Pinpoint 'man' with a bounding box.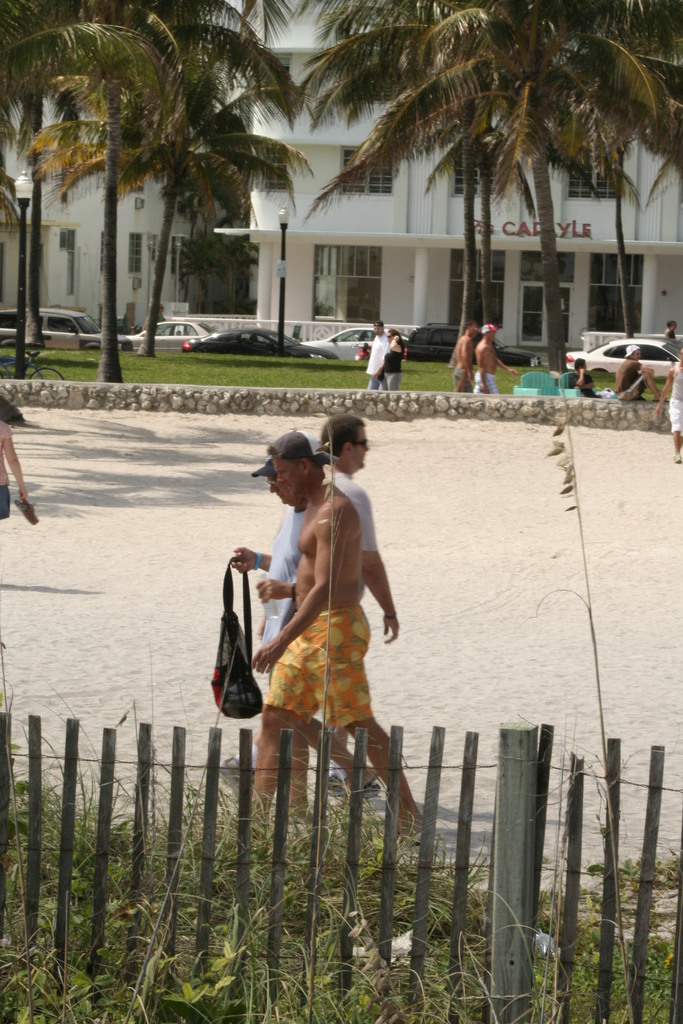
475,318,509,399.
